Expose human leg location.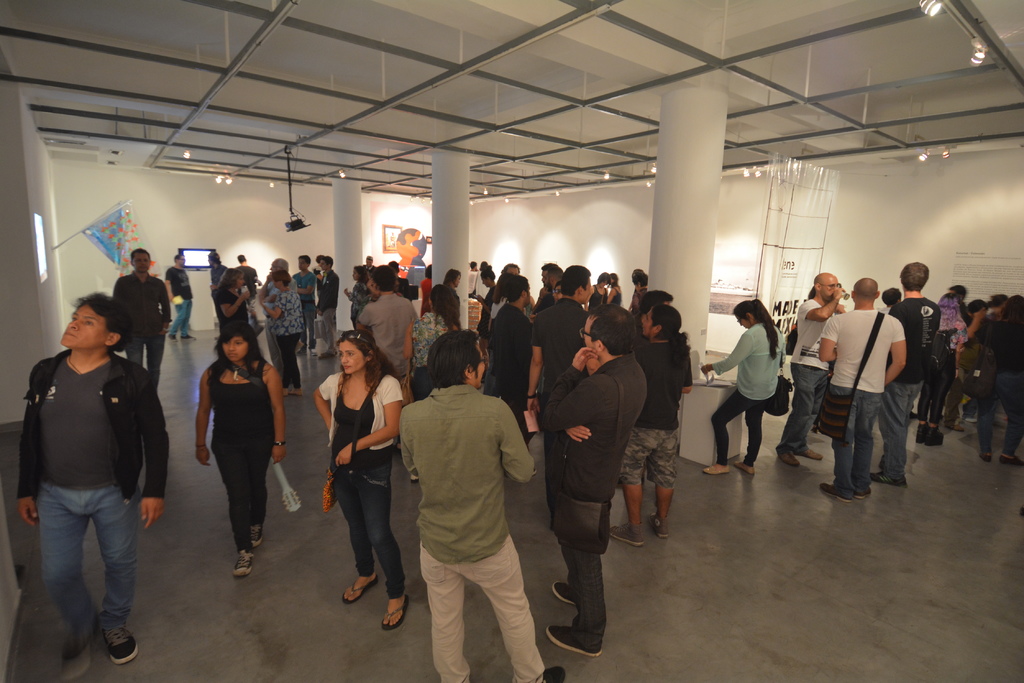
Exposed at (998,375,1023,460).
